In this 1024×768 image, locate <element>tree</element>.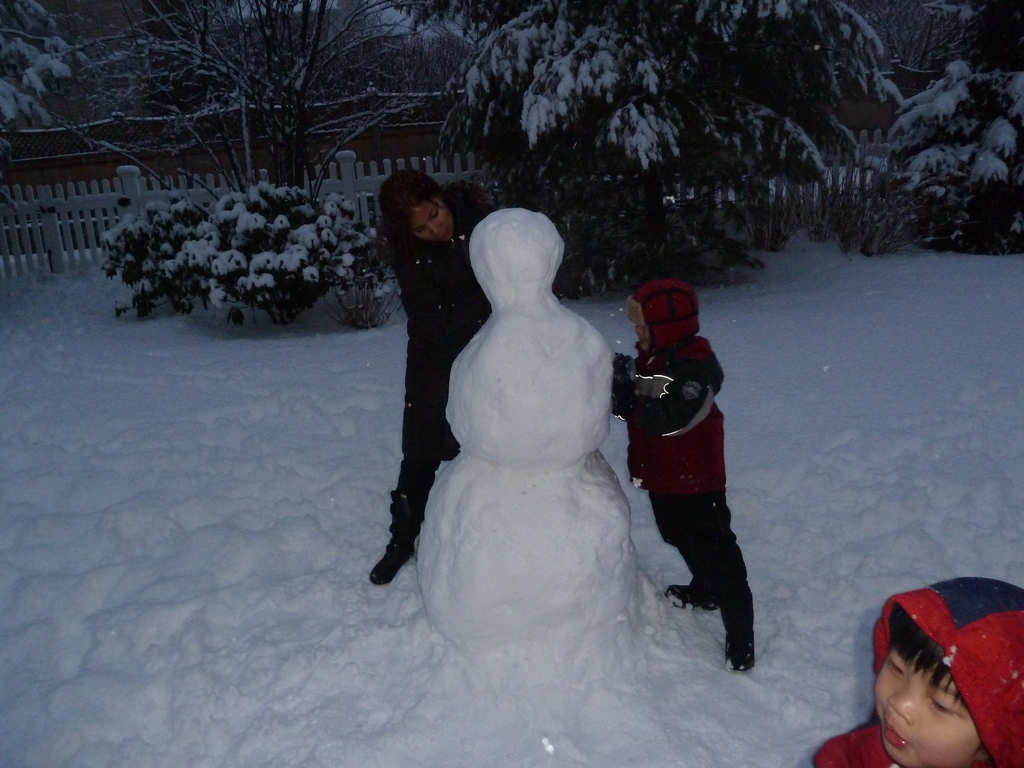
Bounding box: x1=890, y1=41, x2=1021, y2=263.
